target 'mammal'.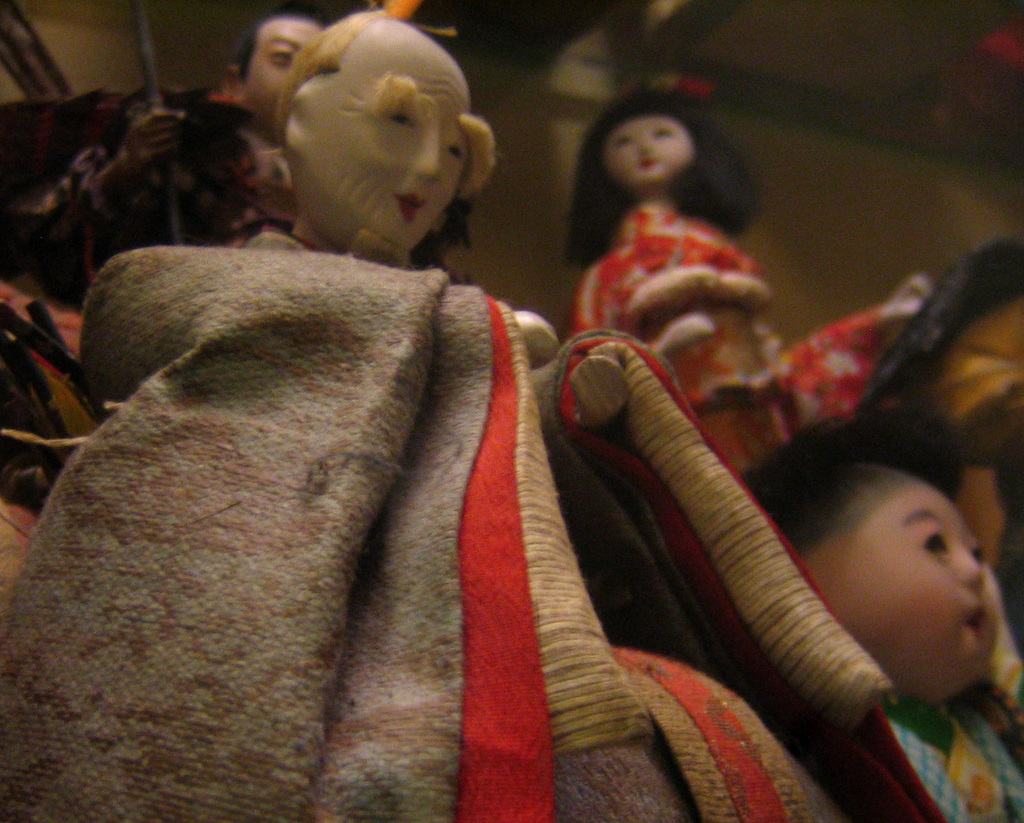
Target region: (575, 72, 797, 458).
